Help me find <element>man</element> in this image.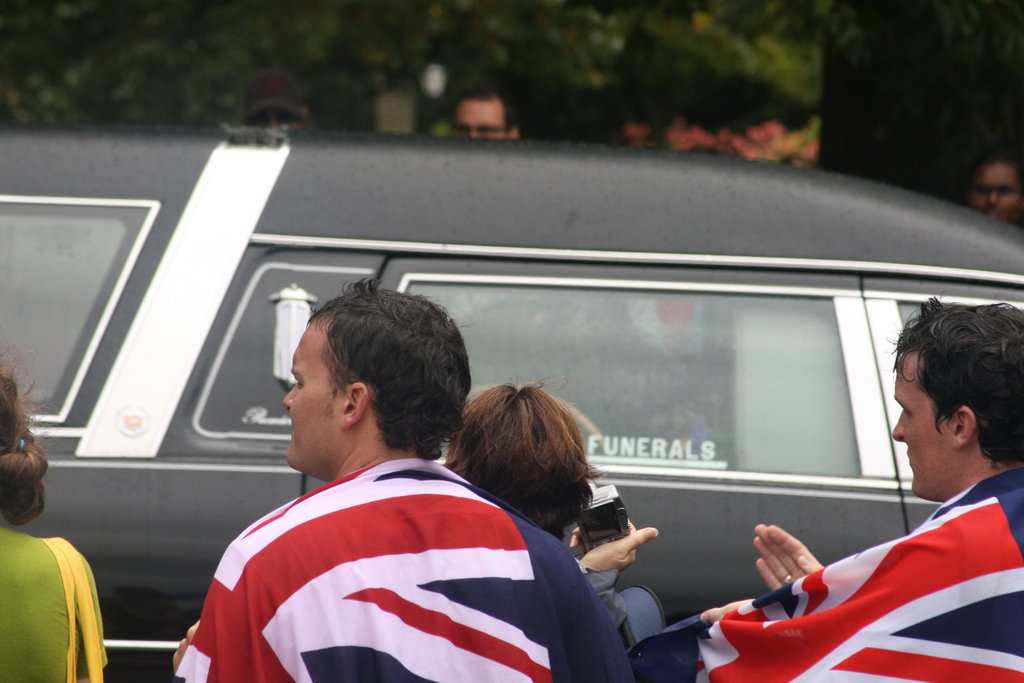
Found it: (693, 295, 1023, 682).
